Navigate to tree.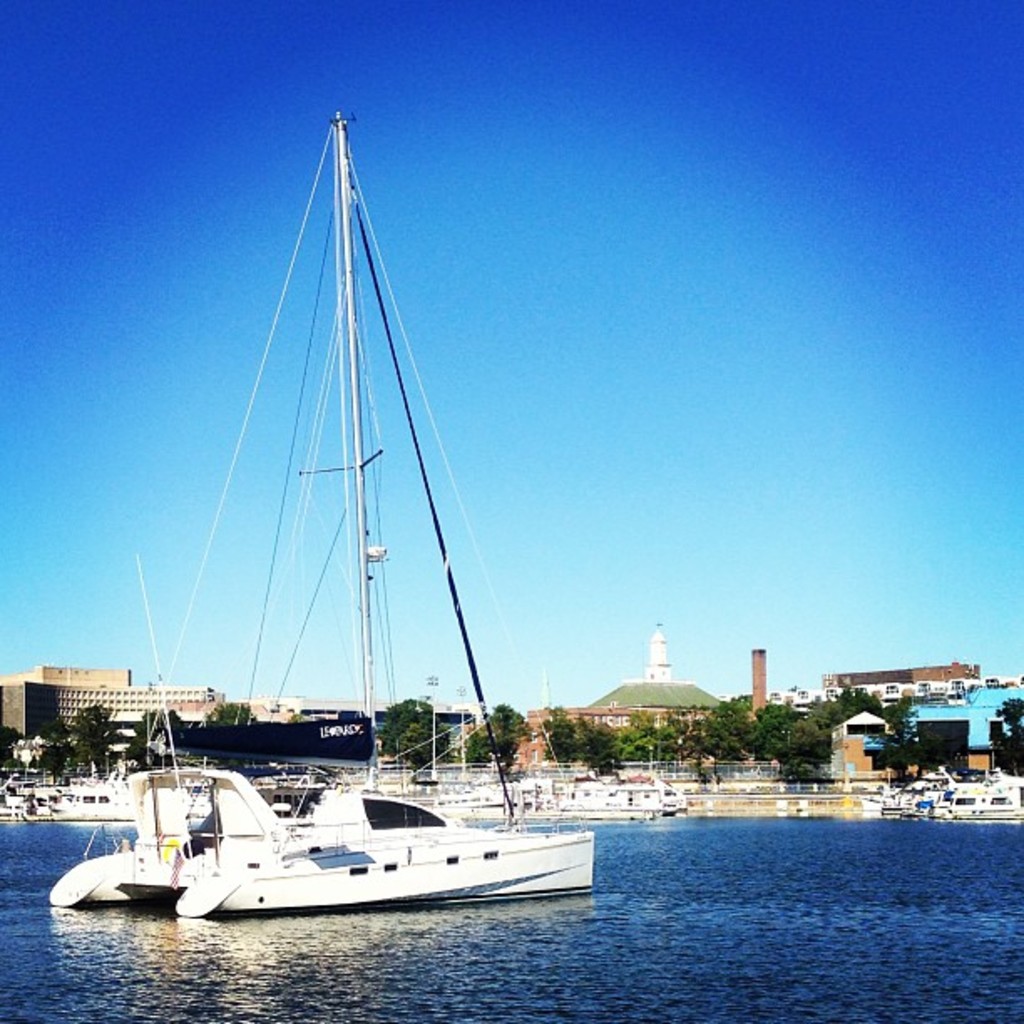
Navigation target: [x1=125, y1=711, x2=184, y2=773].
